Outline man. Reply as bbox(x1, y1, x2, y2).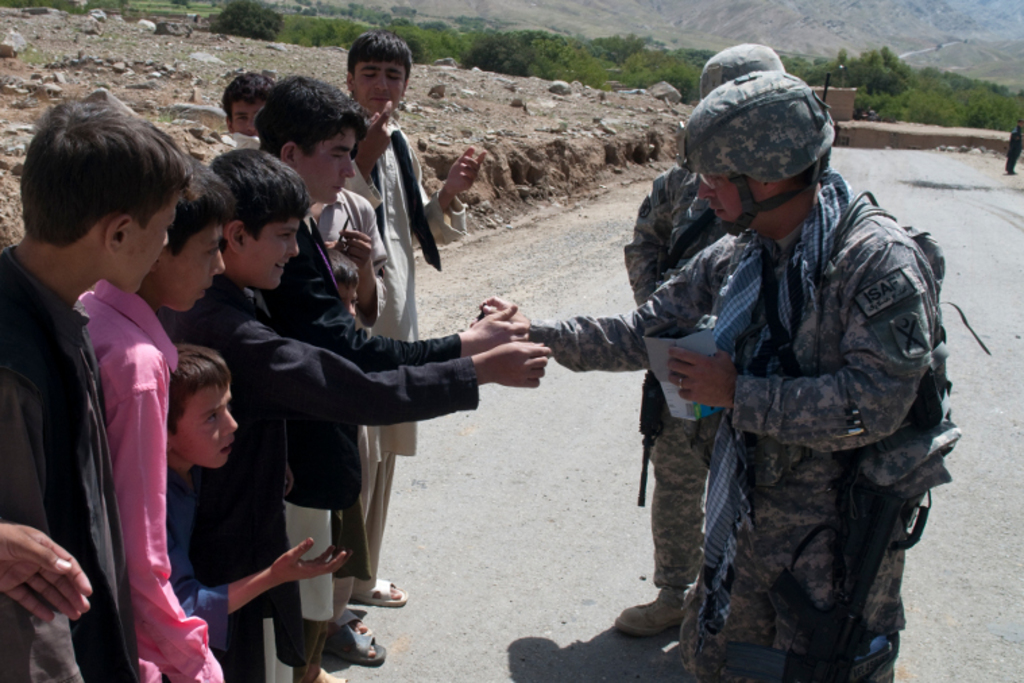
bbox(483, 69, 942, 682).
